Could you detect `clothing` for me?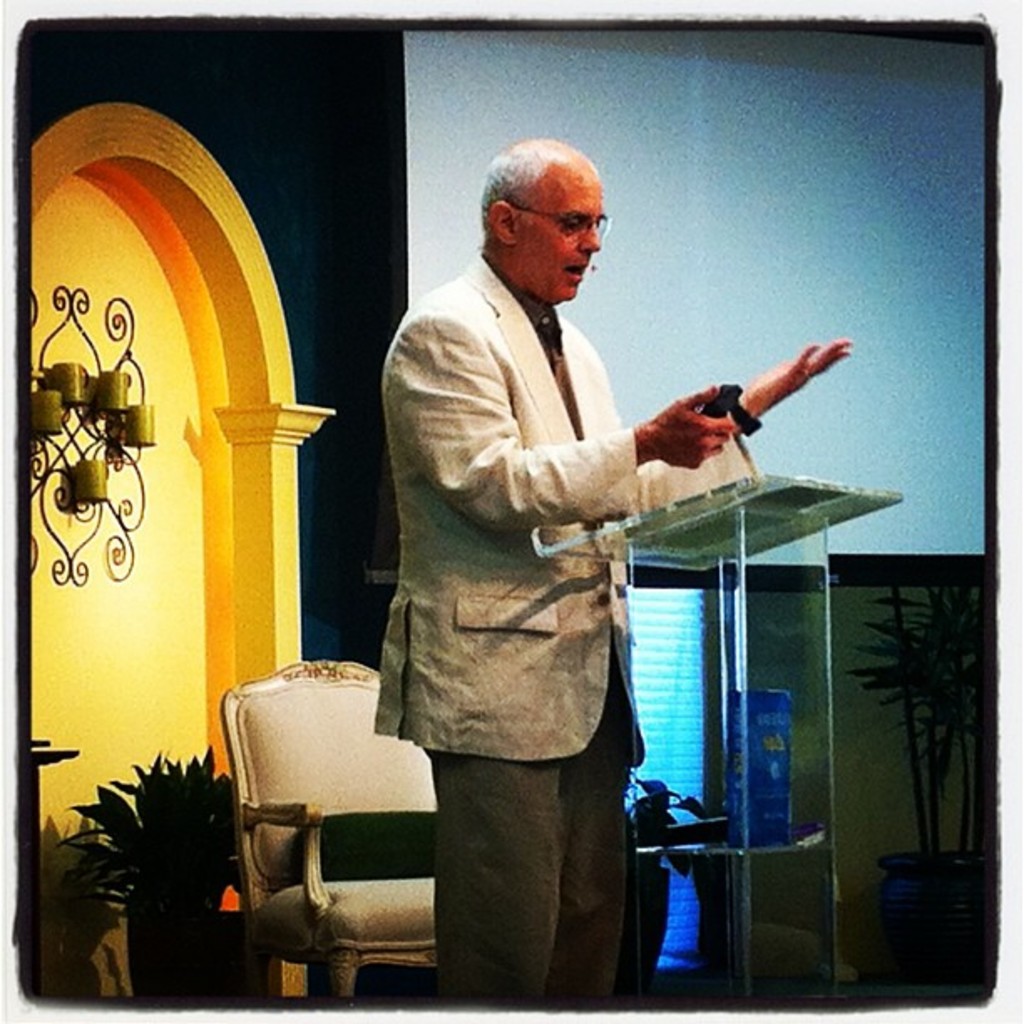
Detection result: 371 189 751 914.
